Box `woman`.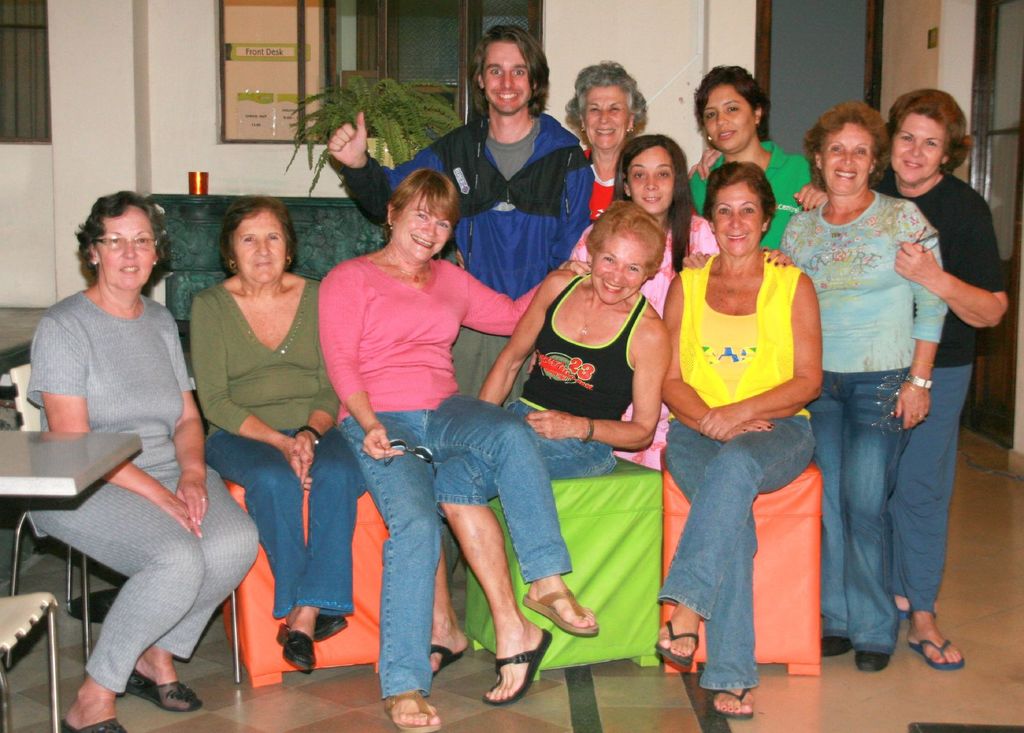
[x1=564, y1=133, x2=723, y2=477].
